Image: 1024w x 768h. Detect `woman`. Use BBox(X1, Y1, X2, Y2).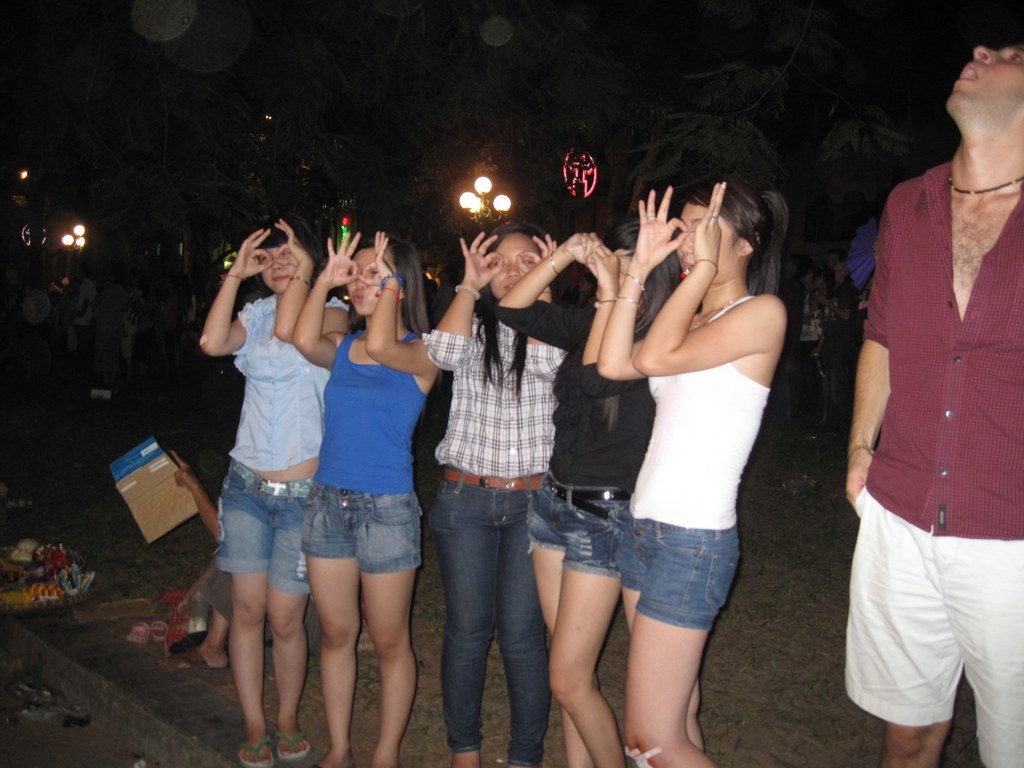
BBox(597, 173, 790, 767).
